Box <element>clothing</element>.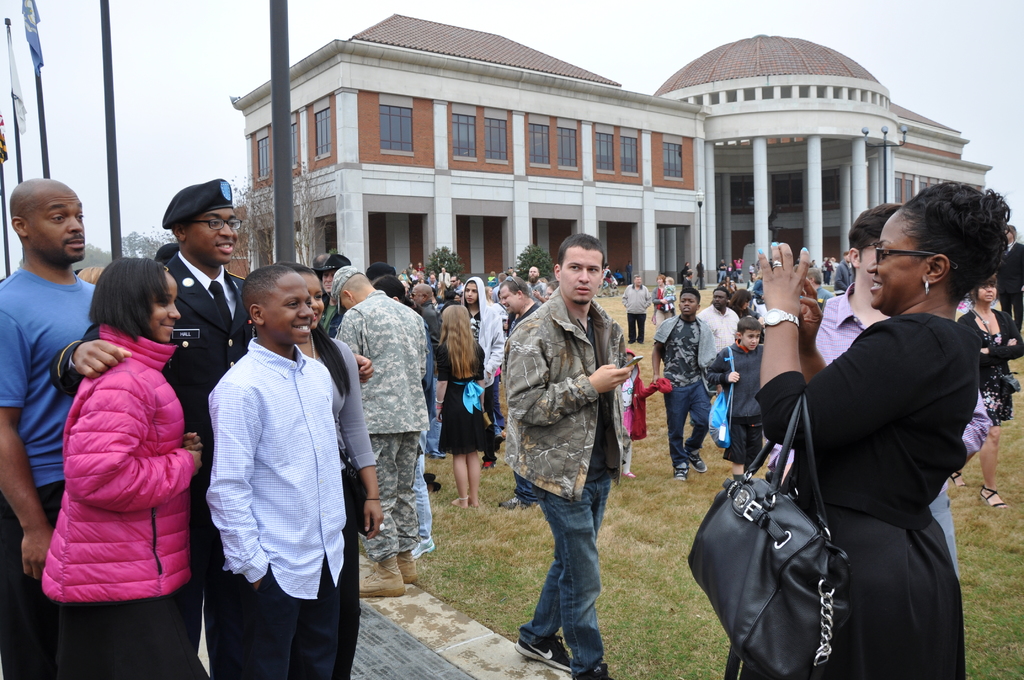
locate(620, 280, 650, 339).
